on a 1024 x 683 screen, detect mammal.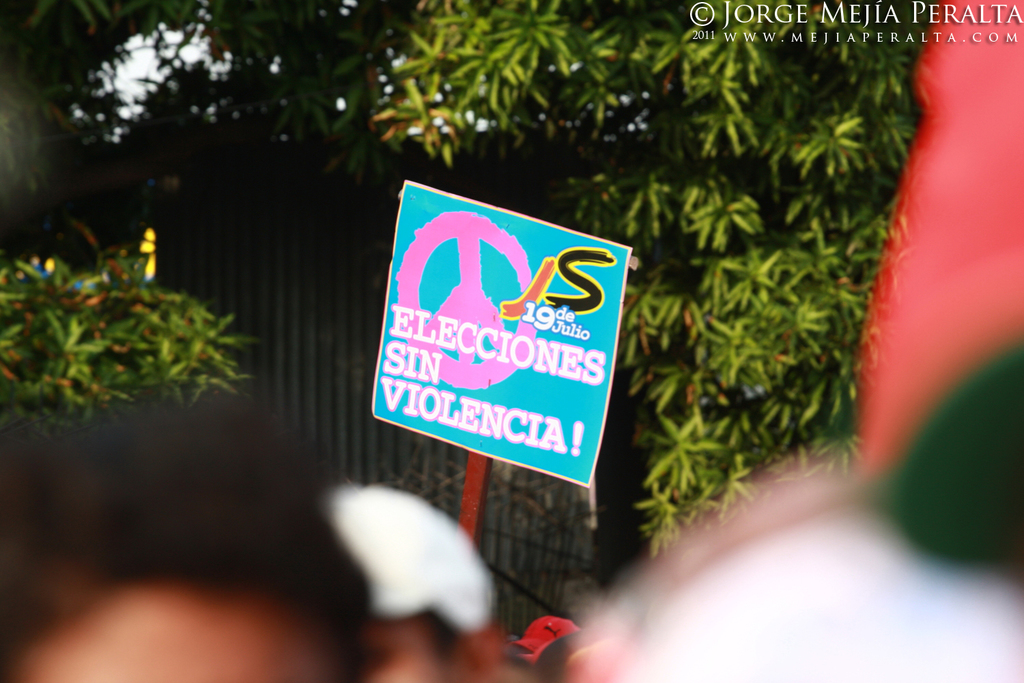
l=0, t=406, r=369, b=682.
